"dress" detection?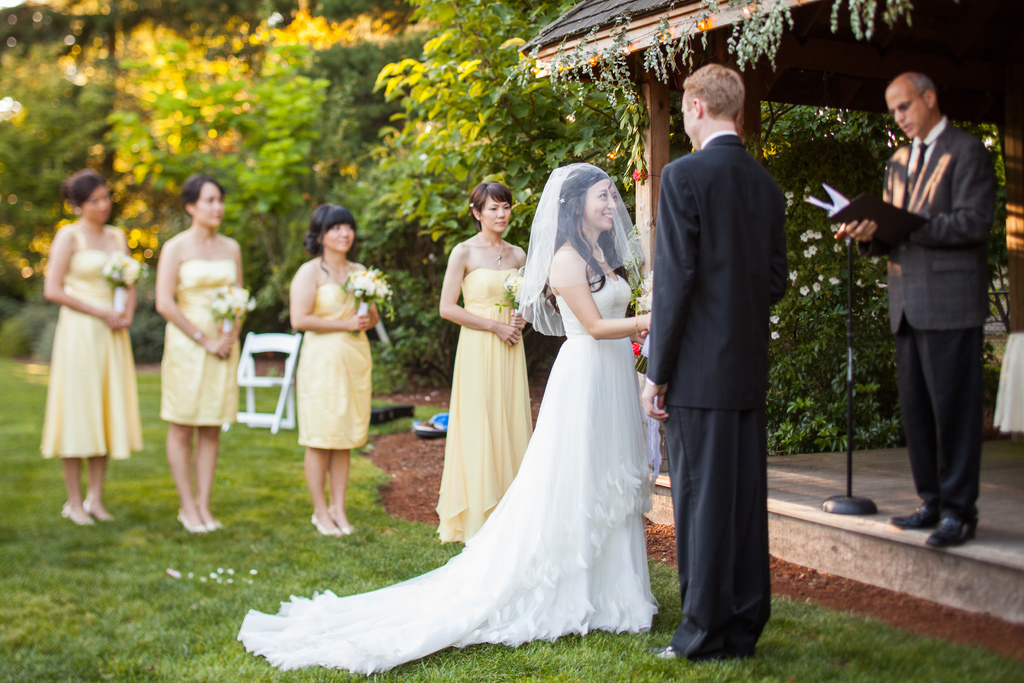
160 257 240 425
